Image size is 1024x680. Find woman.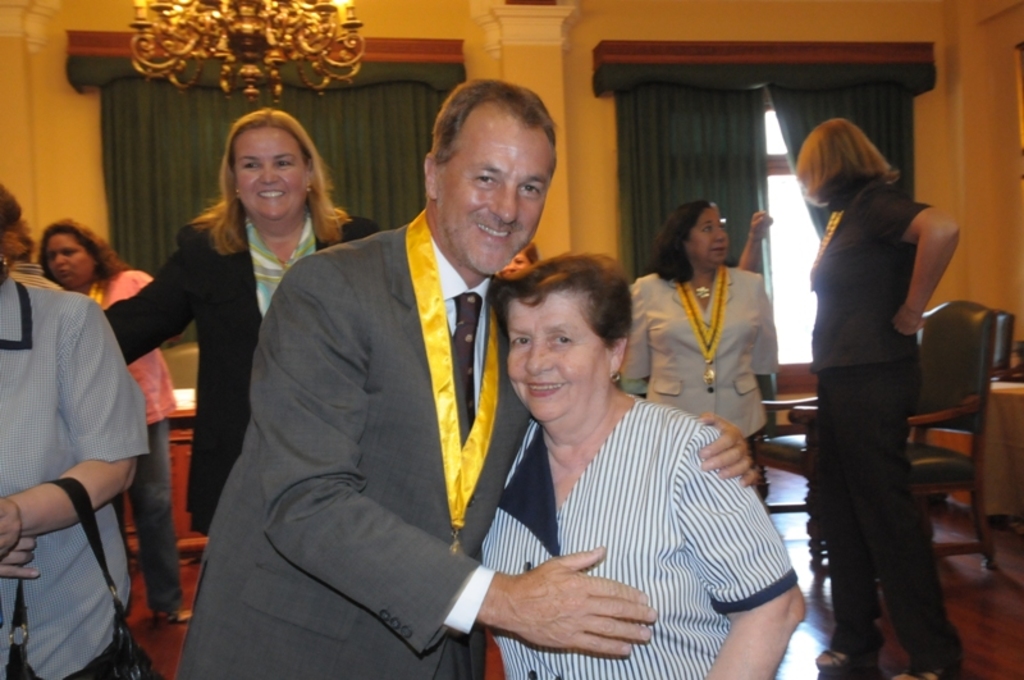
[left=41, top=222, right=182, bottom=626].
